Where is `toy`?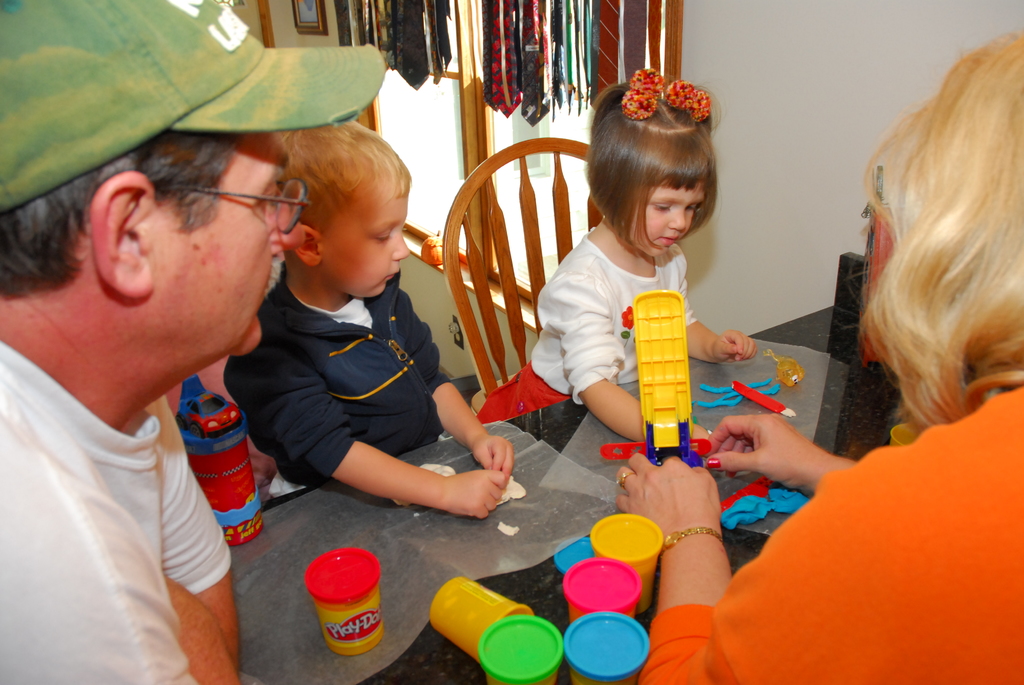
Rect(565, 607, 650, 684).
